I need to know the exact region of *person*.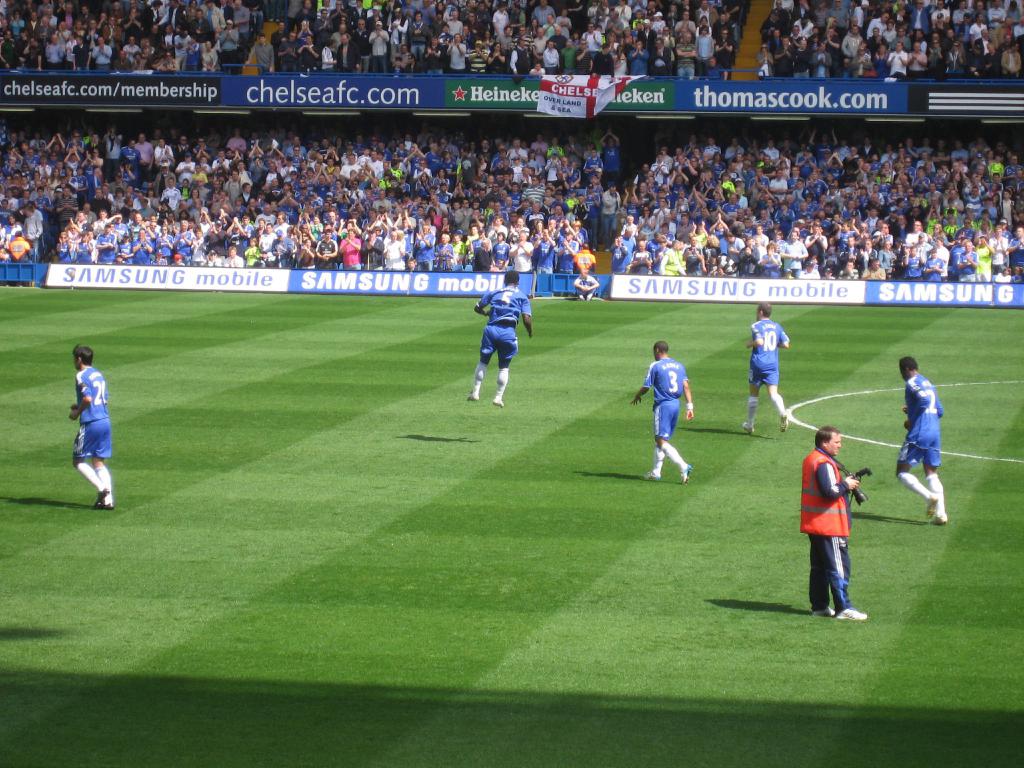
Region: region(751, 301, 790, 445).
